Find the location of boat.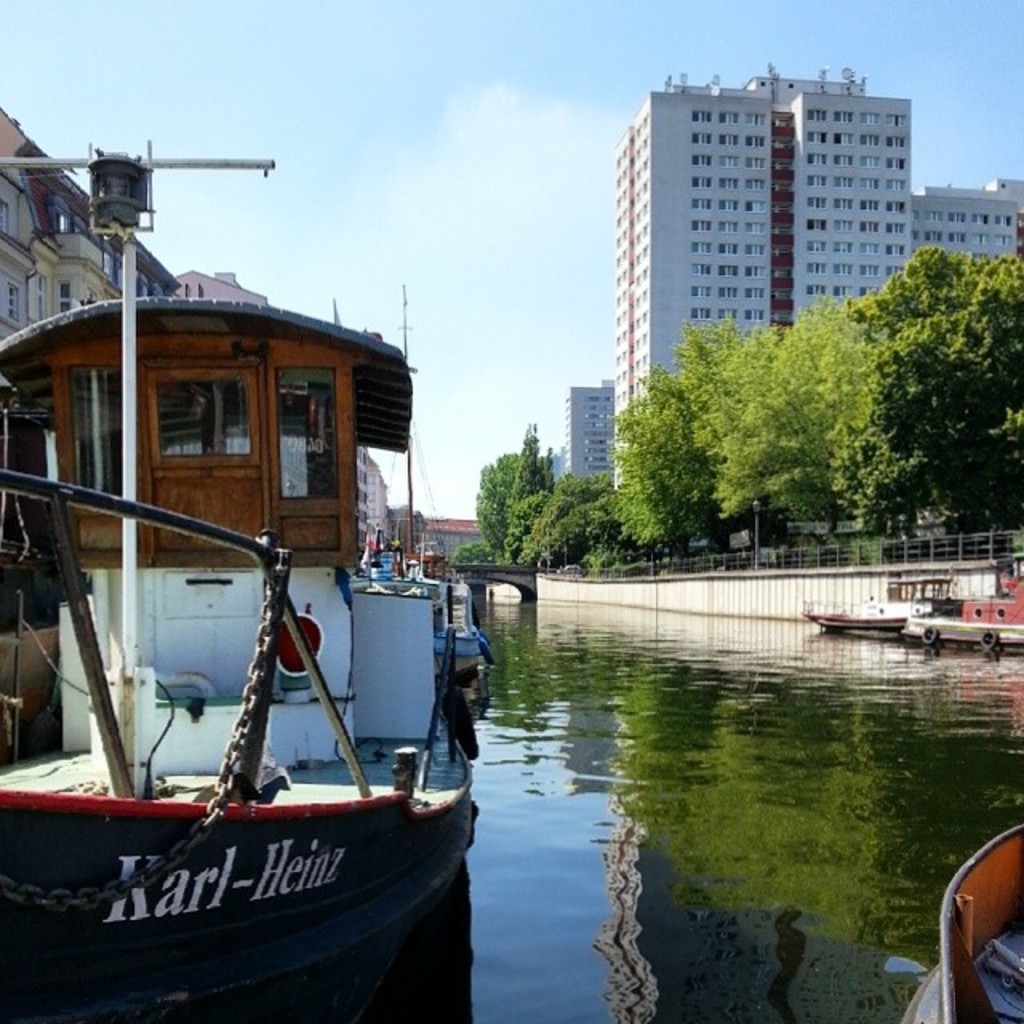
Location: 909:570:1022:650.
